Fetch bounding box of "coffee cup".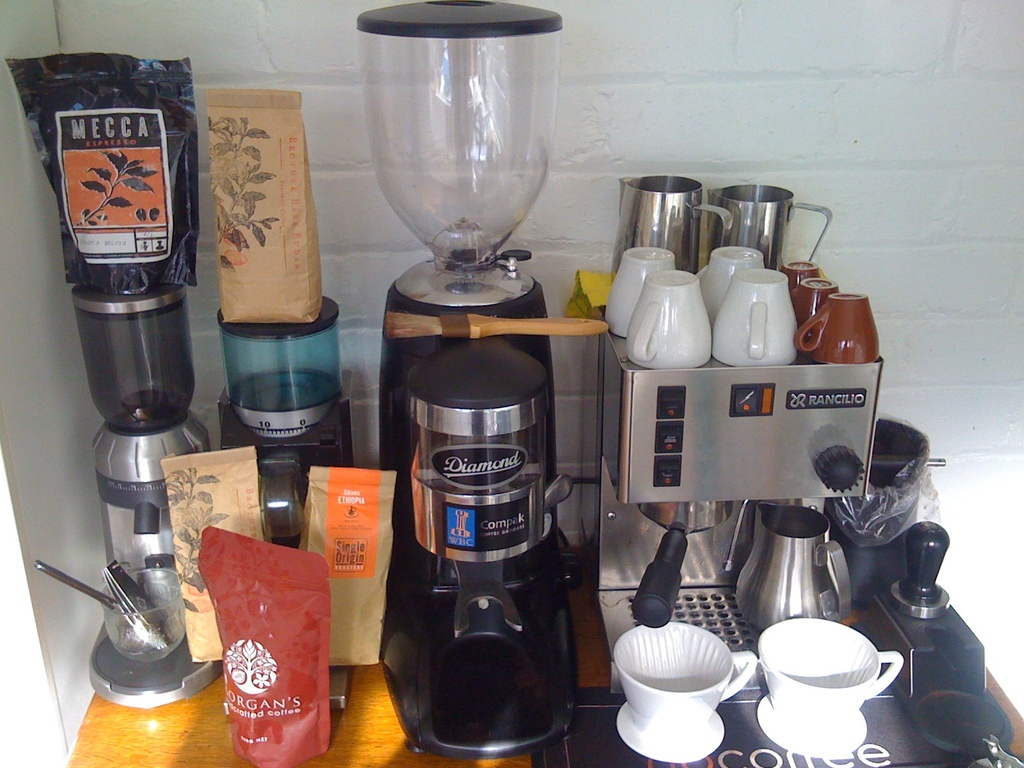
Bbox: BBox(781, 259, 820, 289).
